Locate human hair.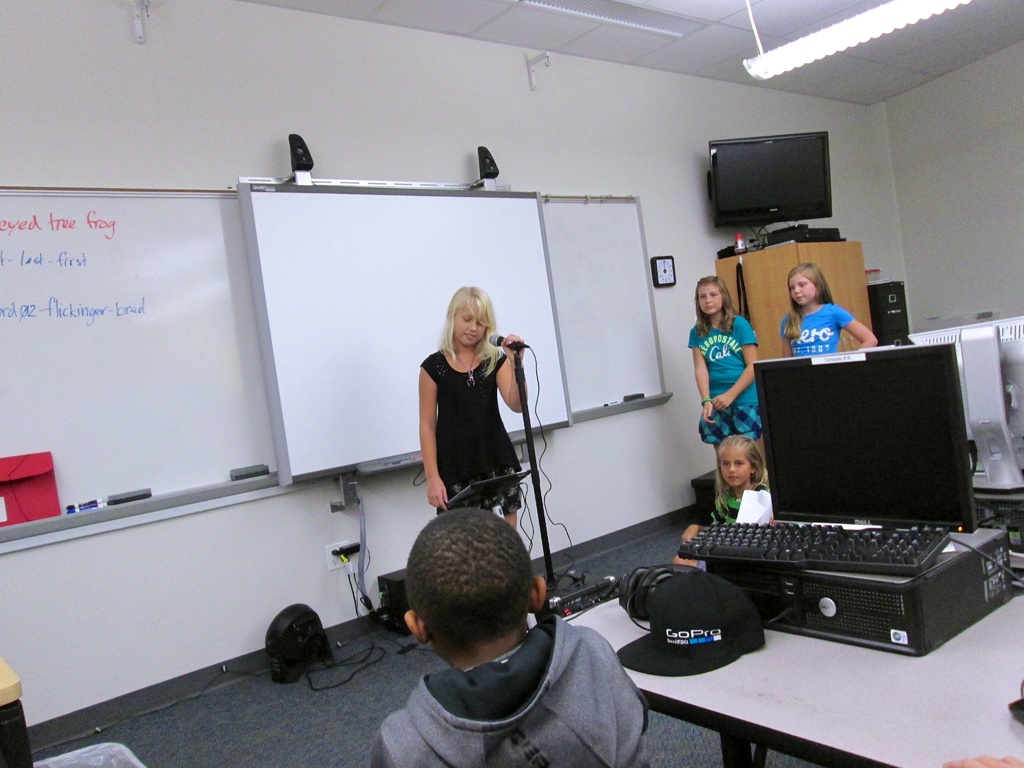
Bounding box: bbox=[438, 285, 503, 379].
